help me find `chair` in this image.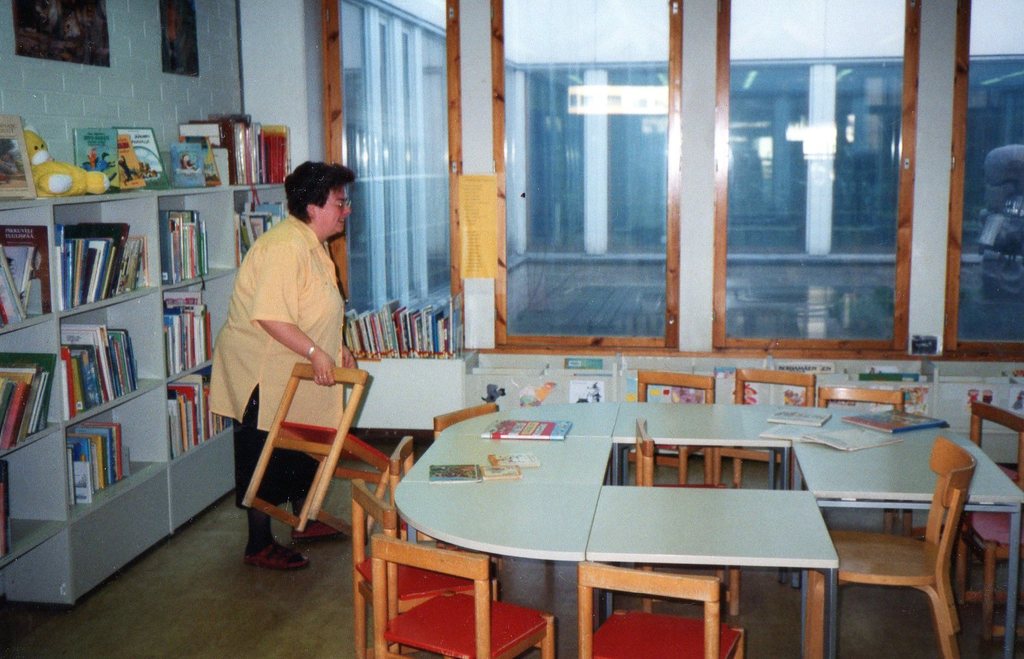
Found it: BBox(430, 402, 506, 440).
